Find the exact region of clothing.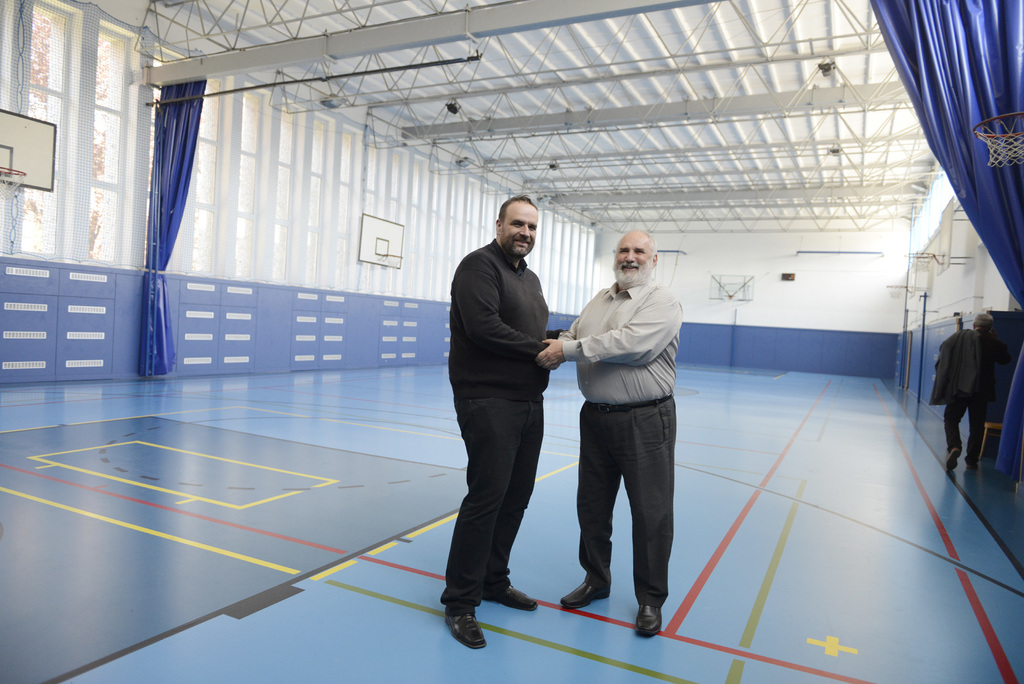
Exact region: 575/395/678/610.
